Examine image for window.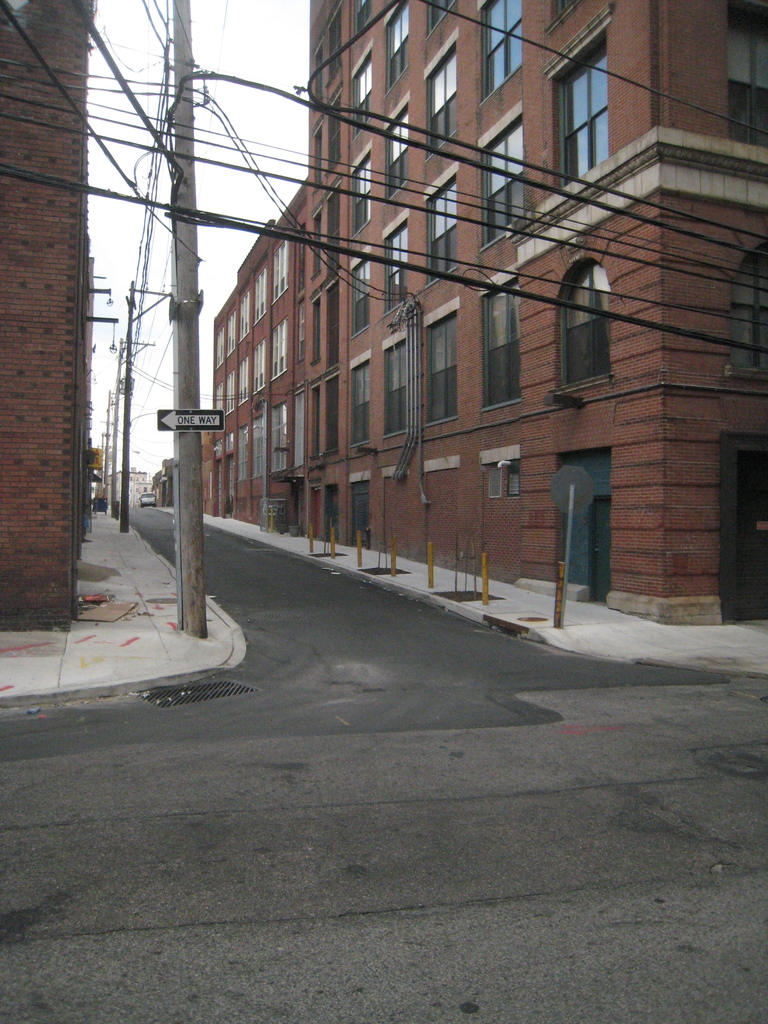
Examination result: 389:228:408:309.
